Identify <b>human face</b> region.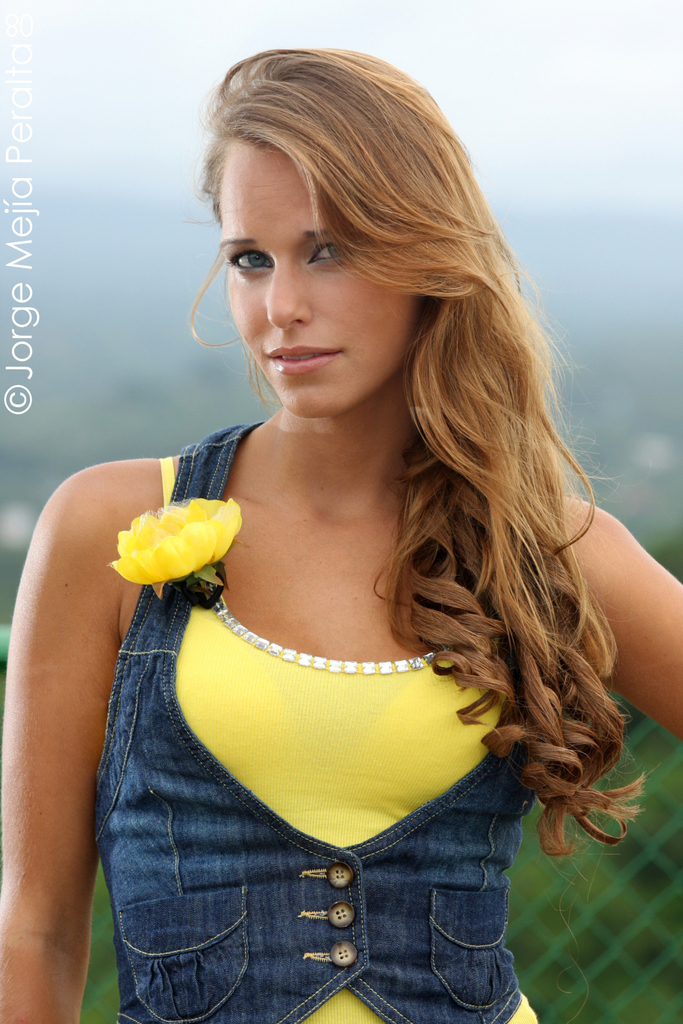
Region: 226/141/412/419.
